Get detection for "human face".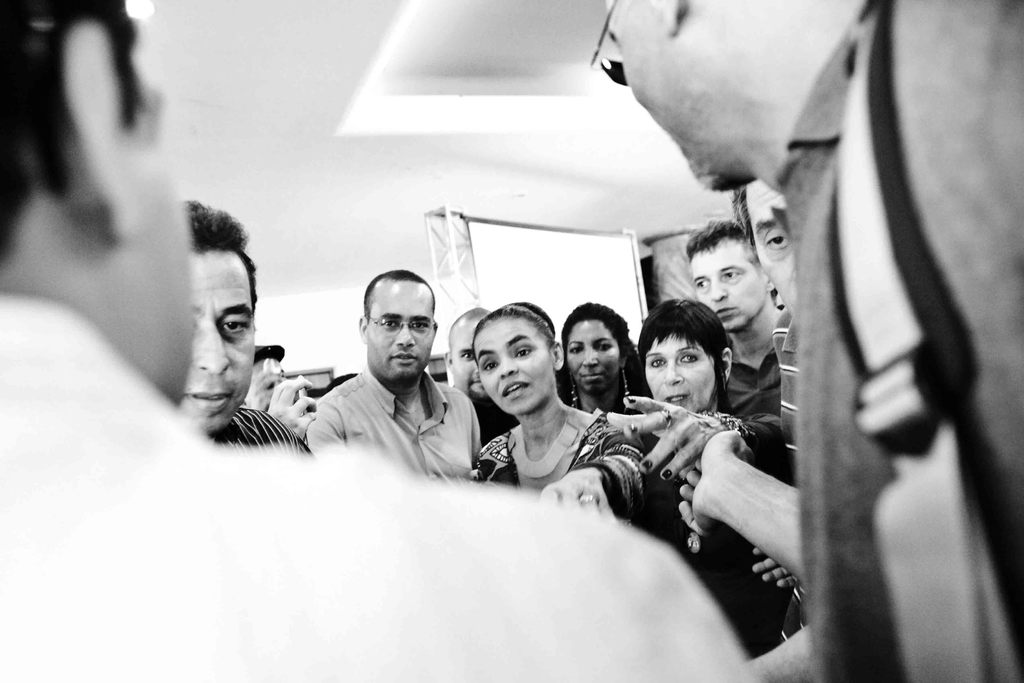
Detection: l=648, t=337, r=709, b=418.
